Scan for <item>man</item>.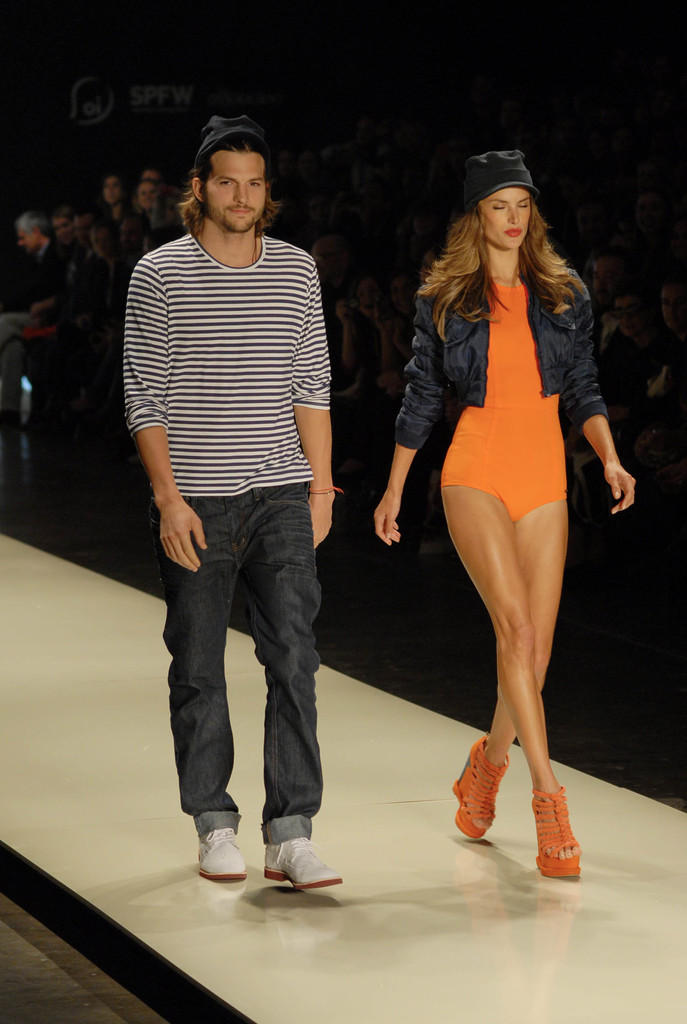
Scan result: box=[4, 211, 52, 344].
